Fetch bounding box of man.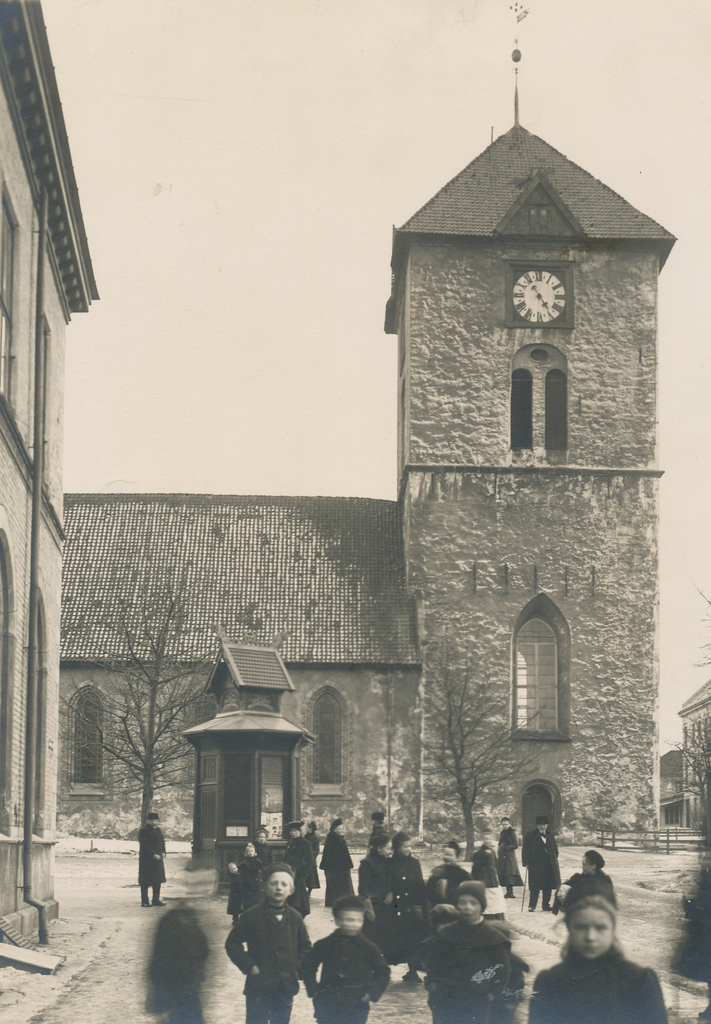
Bbox: (left=527, top=894, right=669, bottom=1023).
